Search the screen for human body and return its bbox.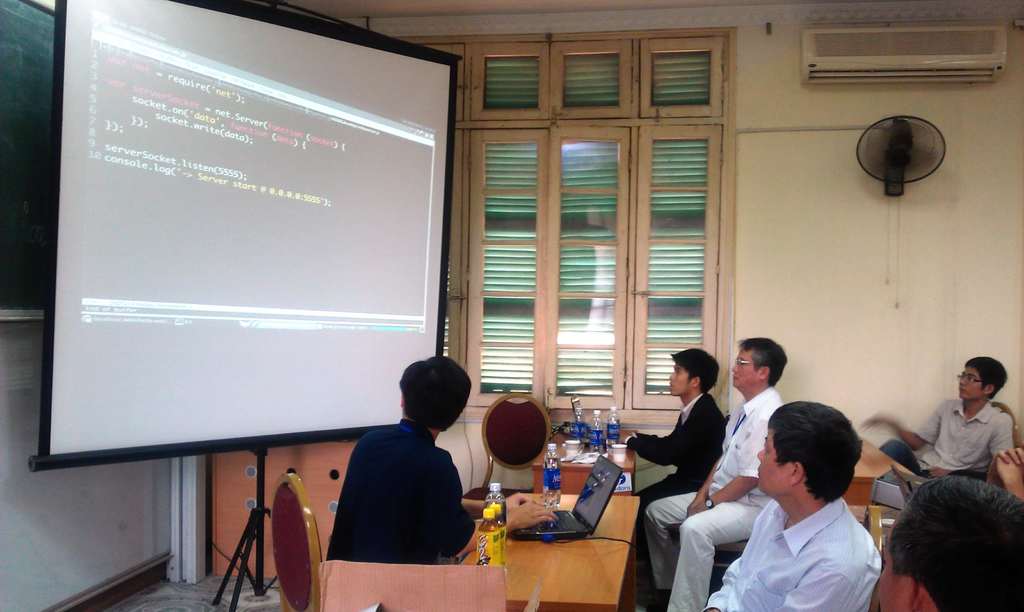
Found: 872,475,1015,611.
